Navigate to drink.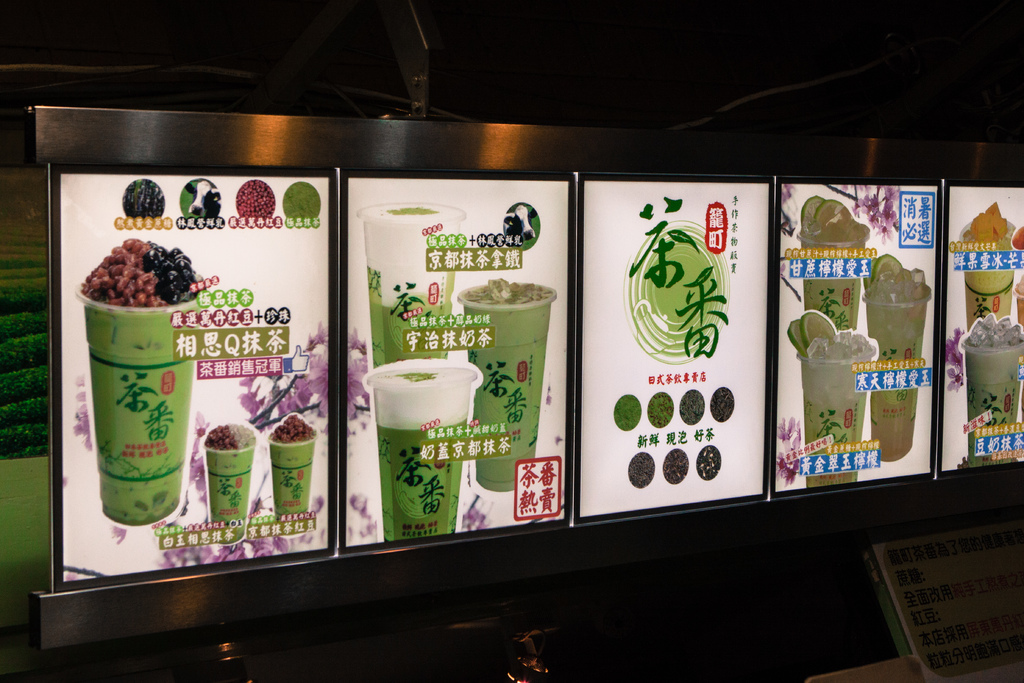
Navigation target: bbox=(864, 269, 931, 456).
